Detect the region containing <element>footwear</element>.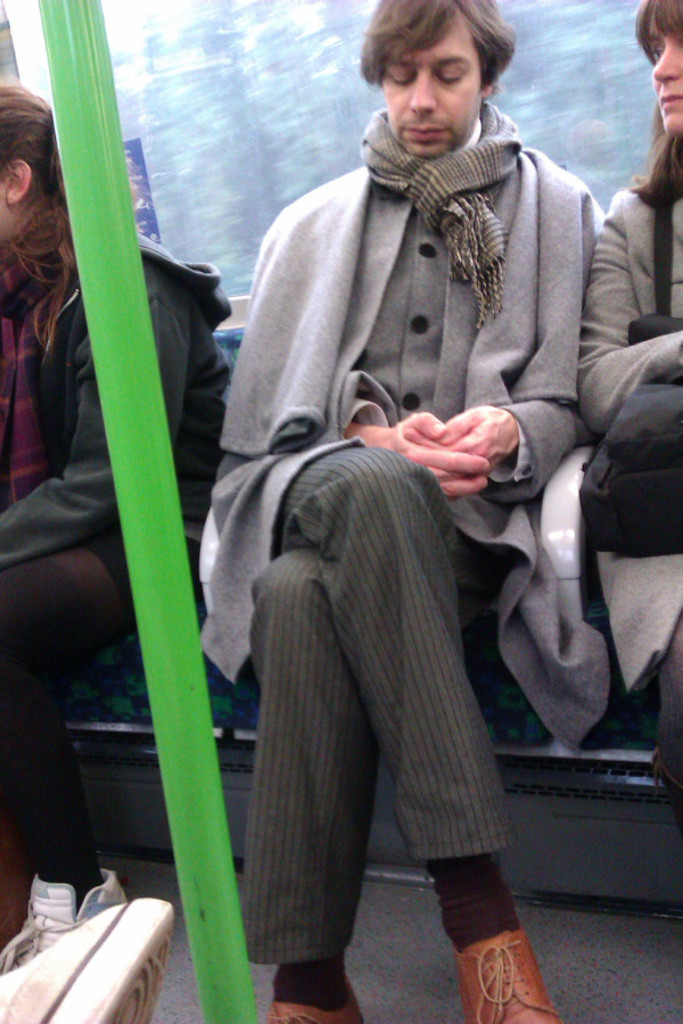
rect(459, 924, 554, 1021).
